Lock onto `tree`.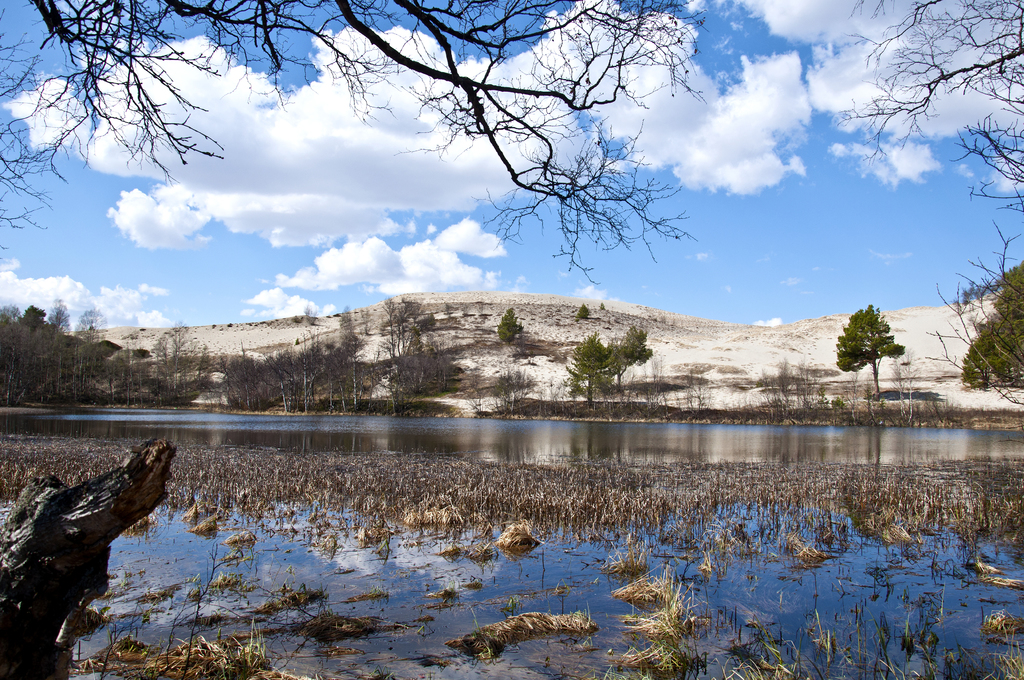
Locked: bbox(0, 42, 77, 256).
